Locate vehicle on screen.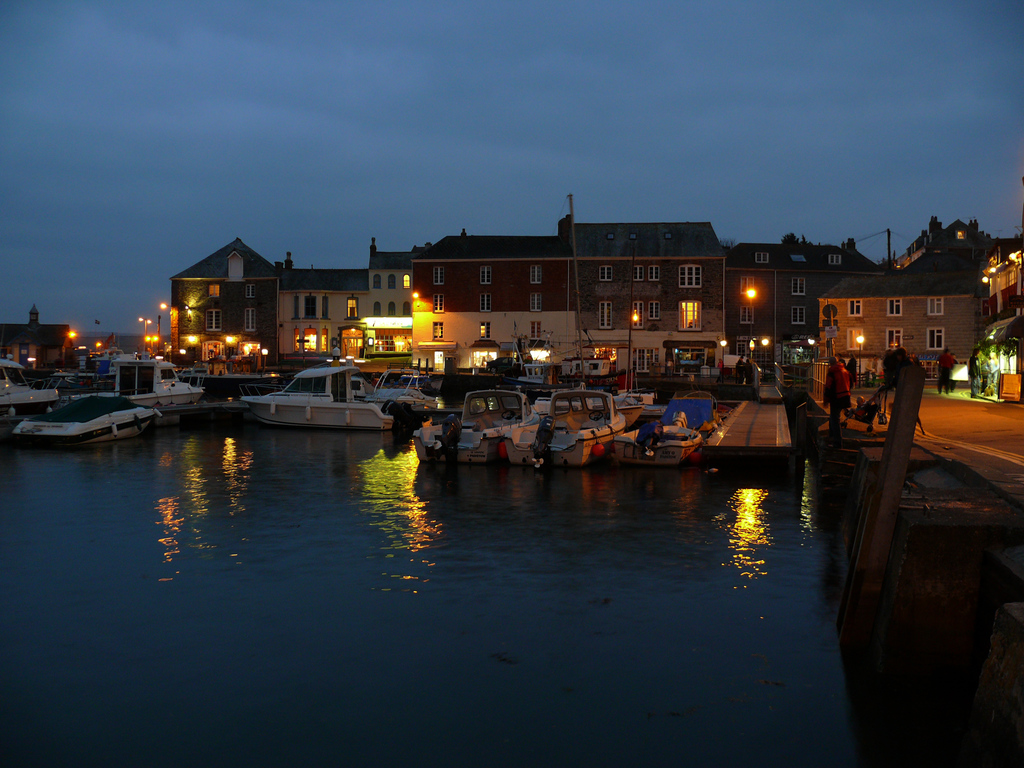
On screen at l=49, t=355, r=210, b=414.
